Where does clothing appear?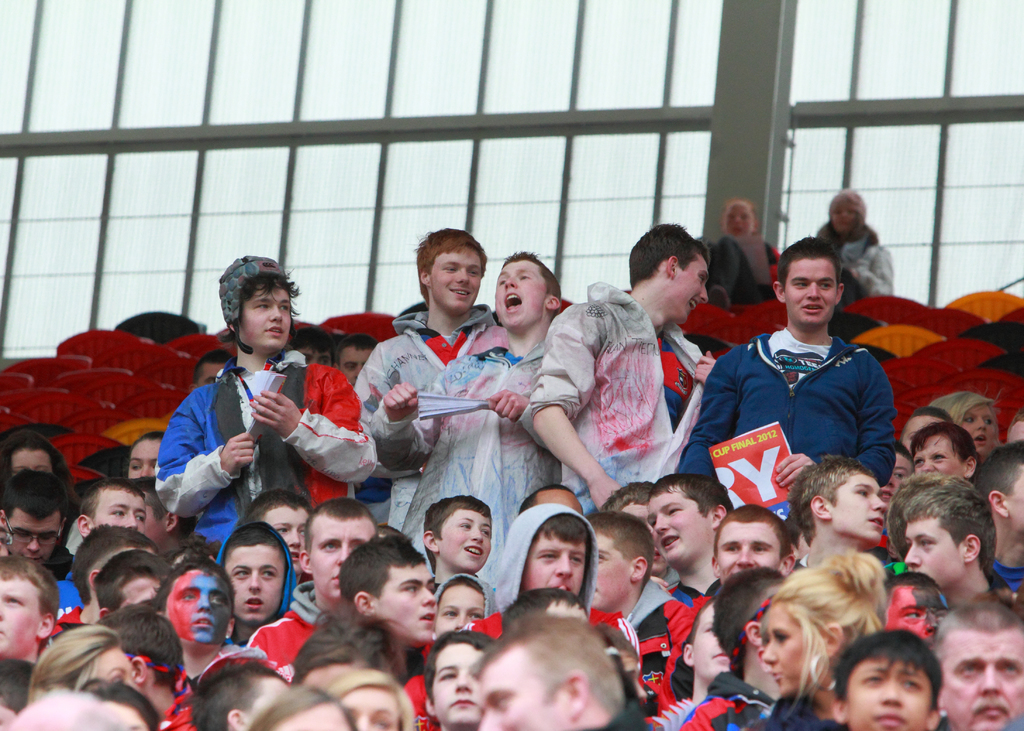
Appears at <box>532,280,706,522</box>.
